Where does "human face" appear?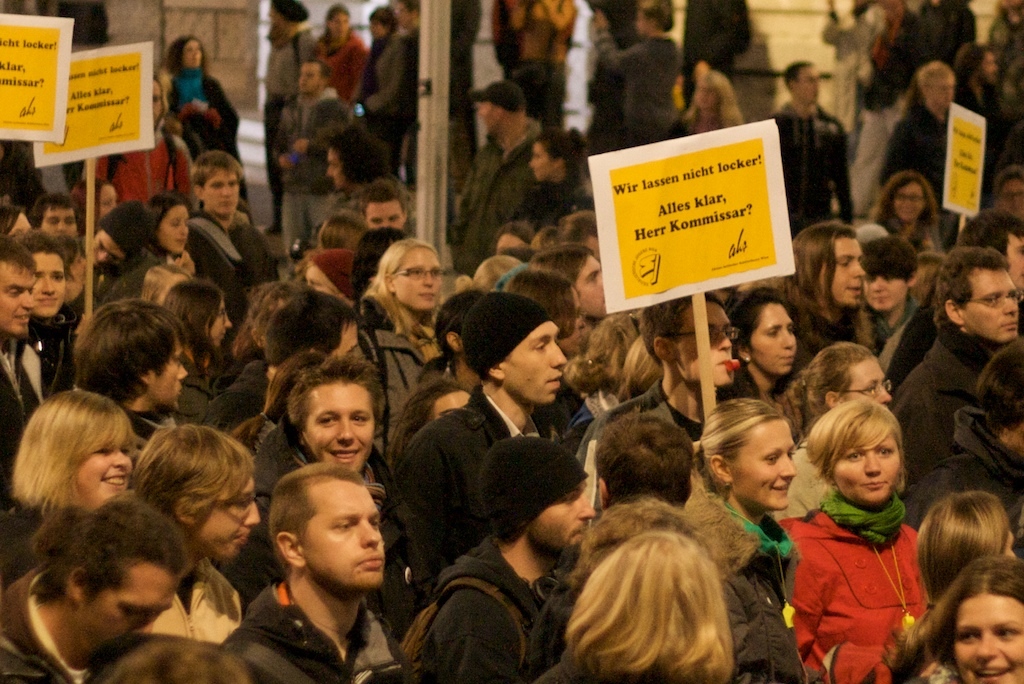
Appears at rect(292, 57, 320, 93).
